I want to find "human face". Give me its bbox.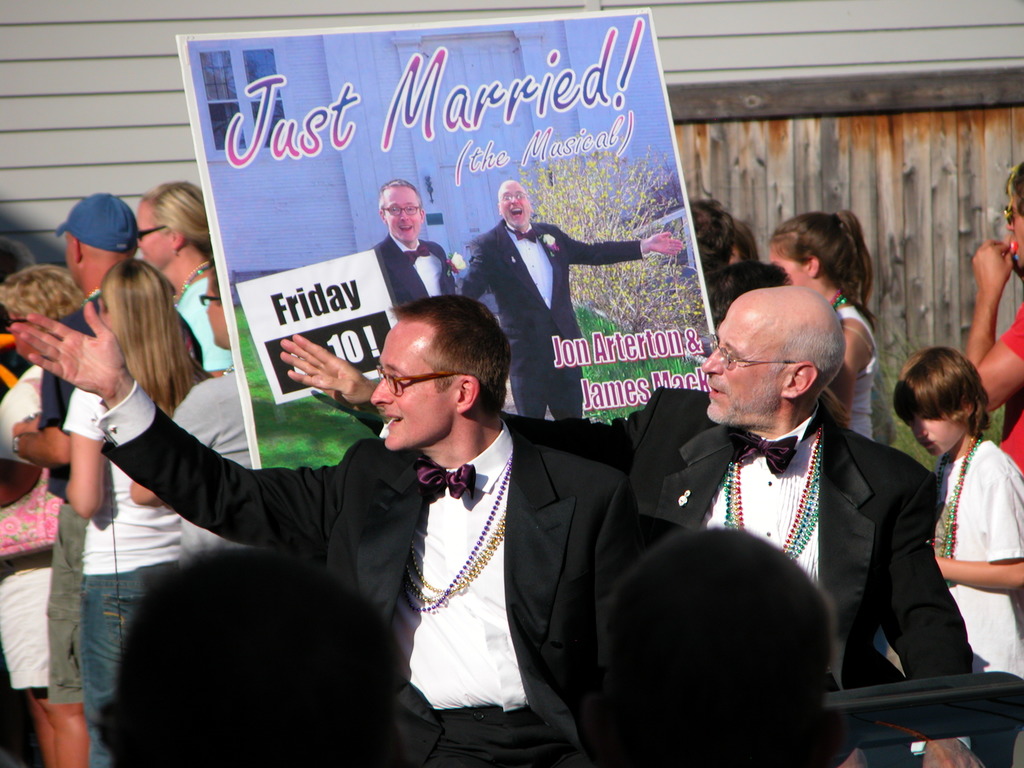
908,415,958,460.
